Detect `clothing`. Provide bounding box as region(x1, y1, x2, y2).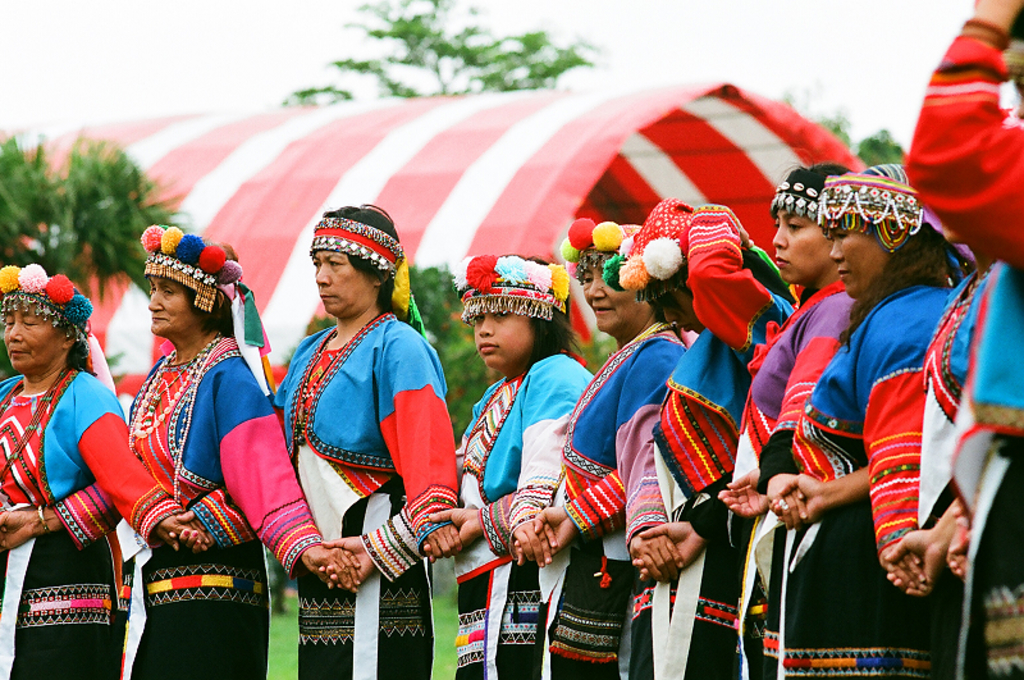
region(270, 309, 454, 679).
